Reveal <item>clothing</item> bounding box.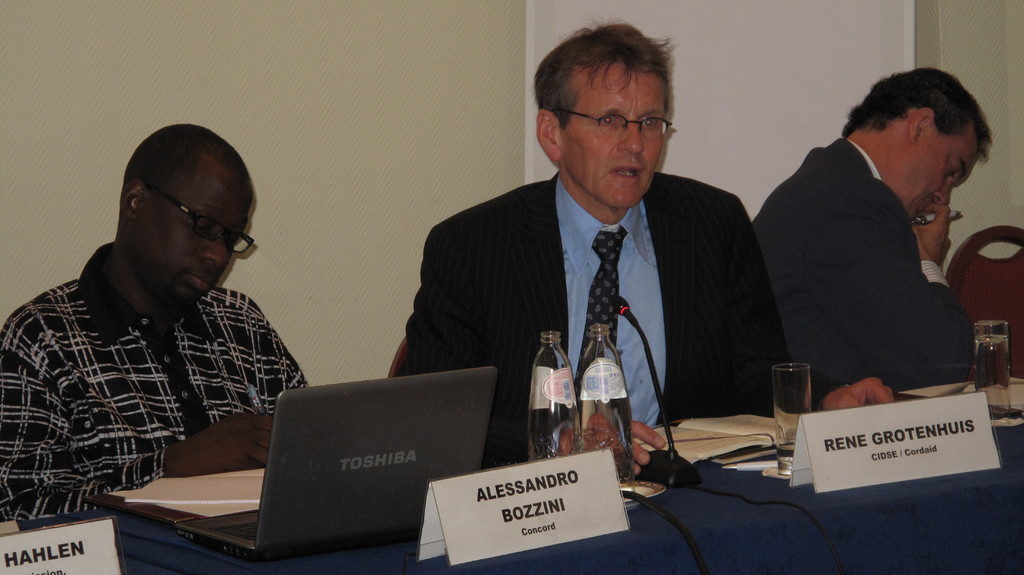
Revealed: BBox(748, 129, 977, 394).
